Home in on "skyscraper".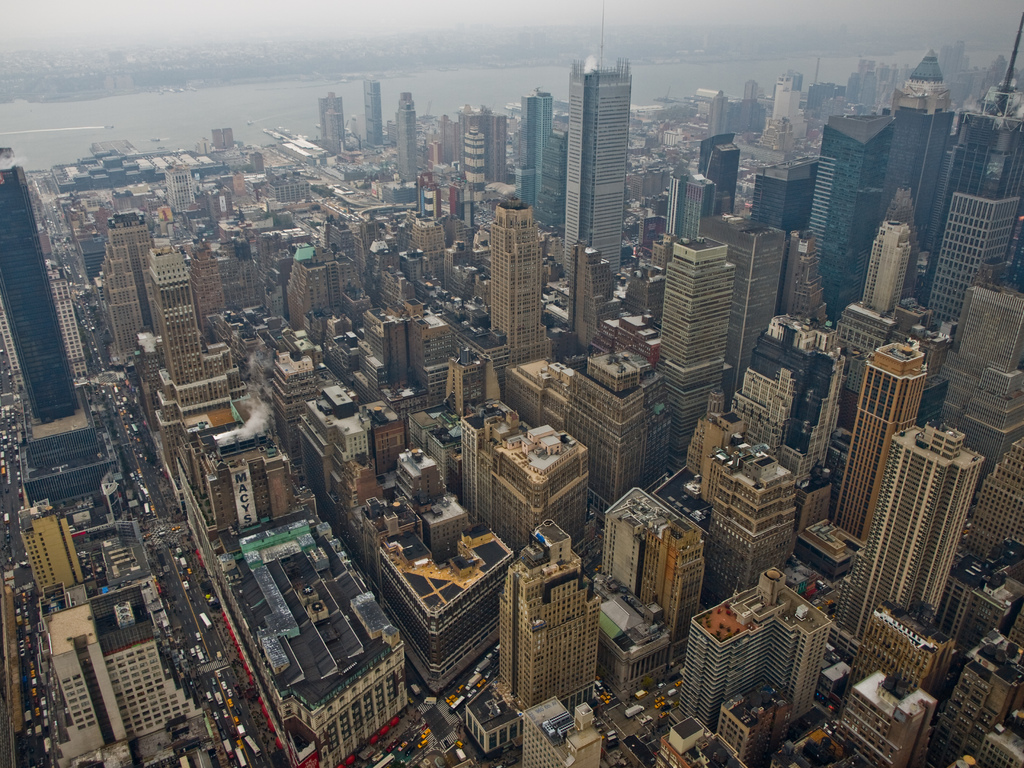
Homed in at rect(0, 163, 86, 431).
